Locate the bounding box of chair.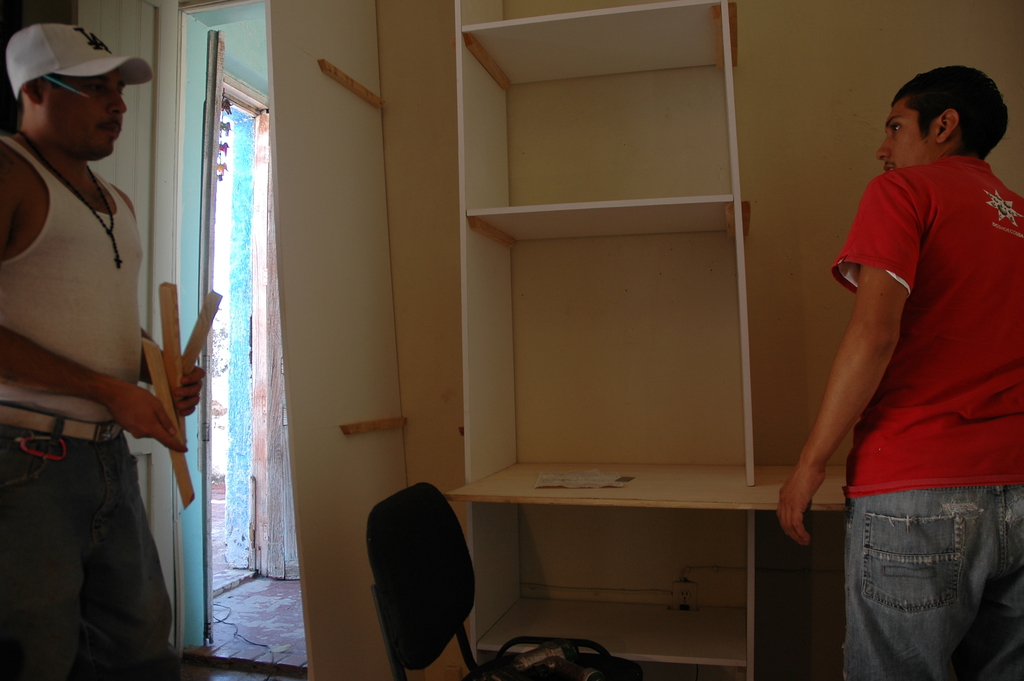
Bounding box: <bbox>360, 475, 646, 680</bbox>.
